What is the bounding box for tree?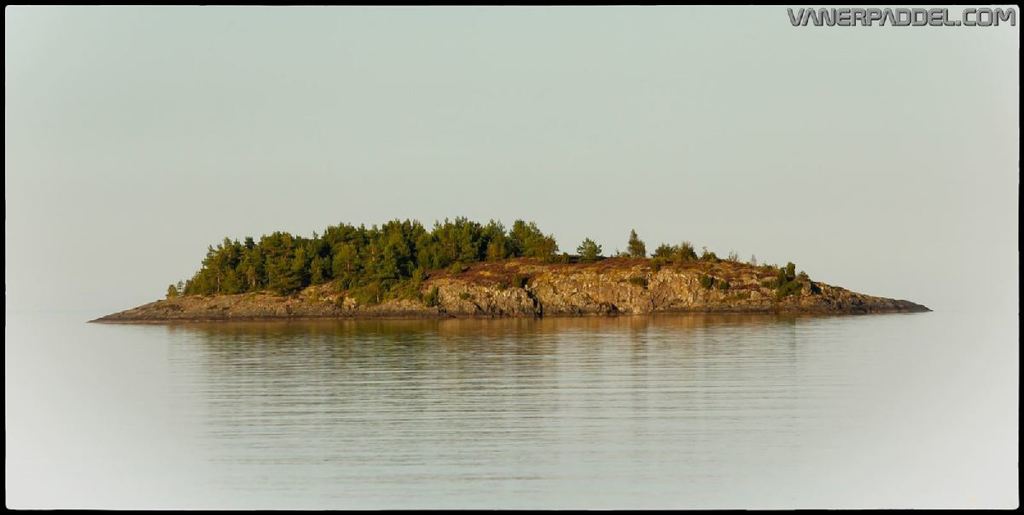
{"x1": 579, "y1": 237, "x2": 594, "y2": 255}.
